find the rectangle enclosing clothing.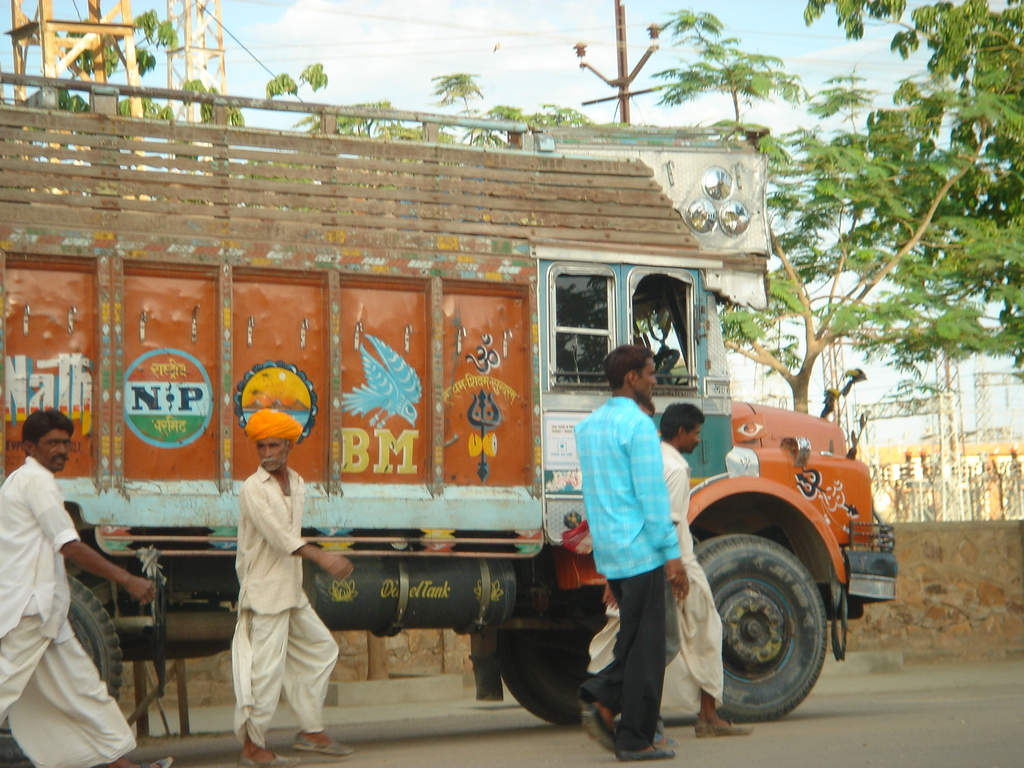
locate(232, 461, 346, 745).
